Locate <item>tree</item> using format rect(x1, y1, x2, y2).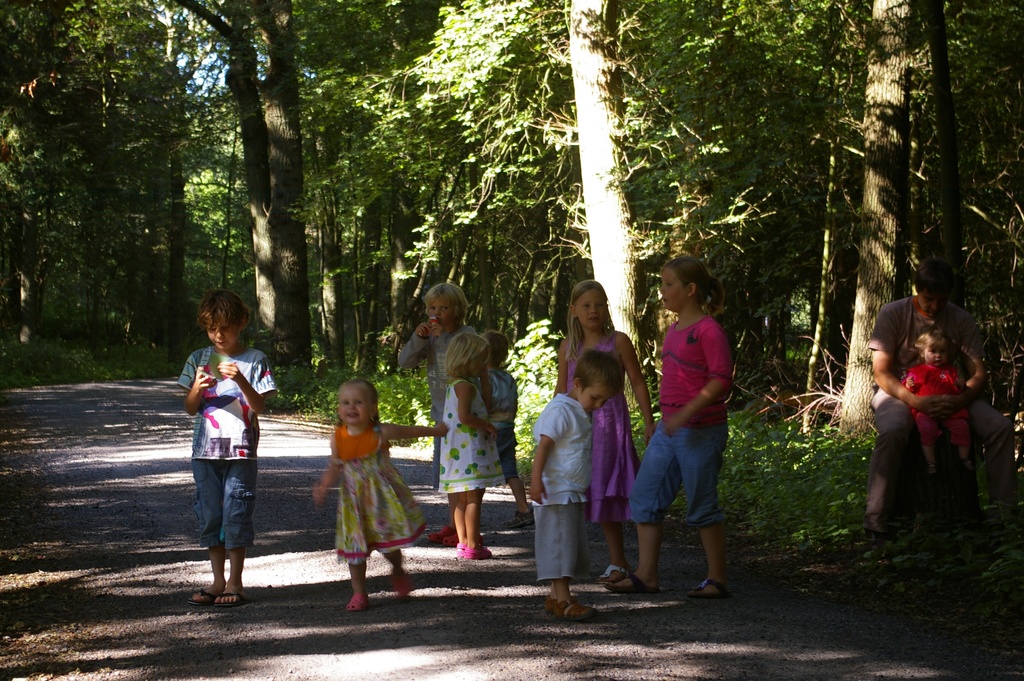
rect(835, 0, 913, 437).
